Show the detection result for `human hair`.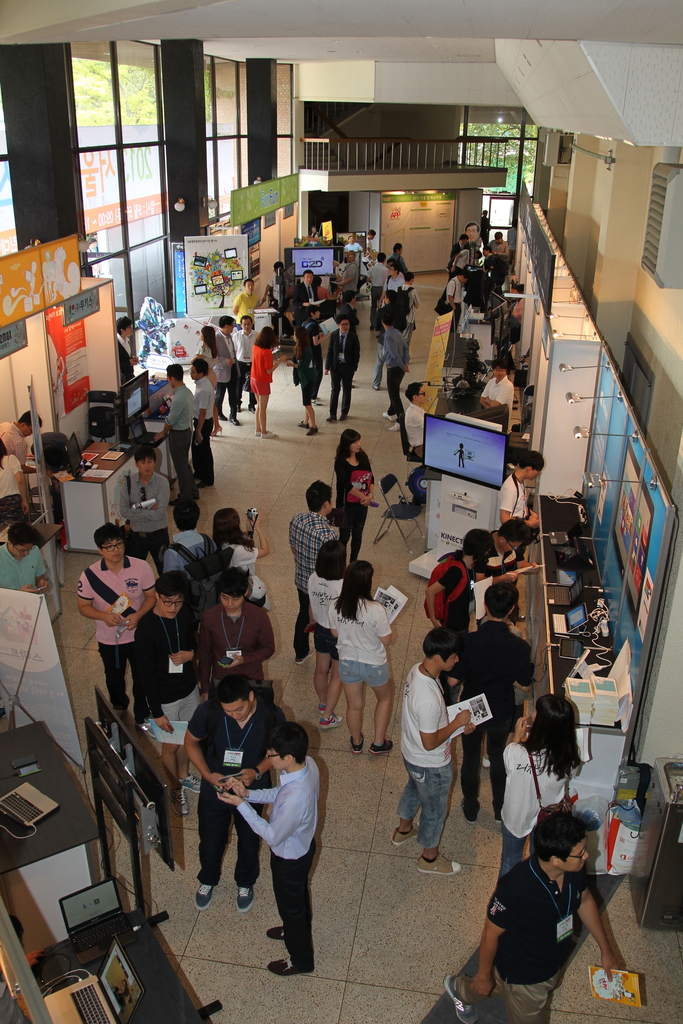
[484,576,520,621].
